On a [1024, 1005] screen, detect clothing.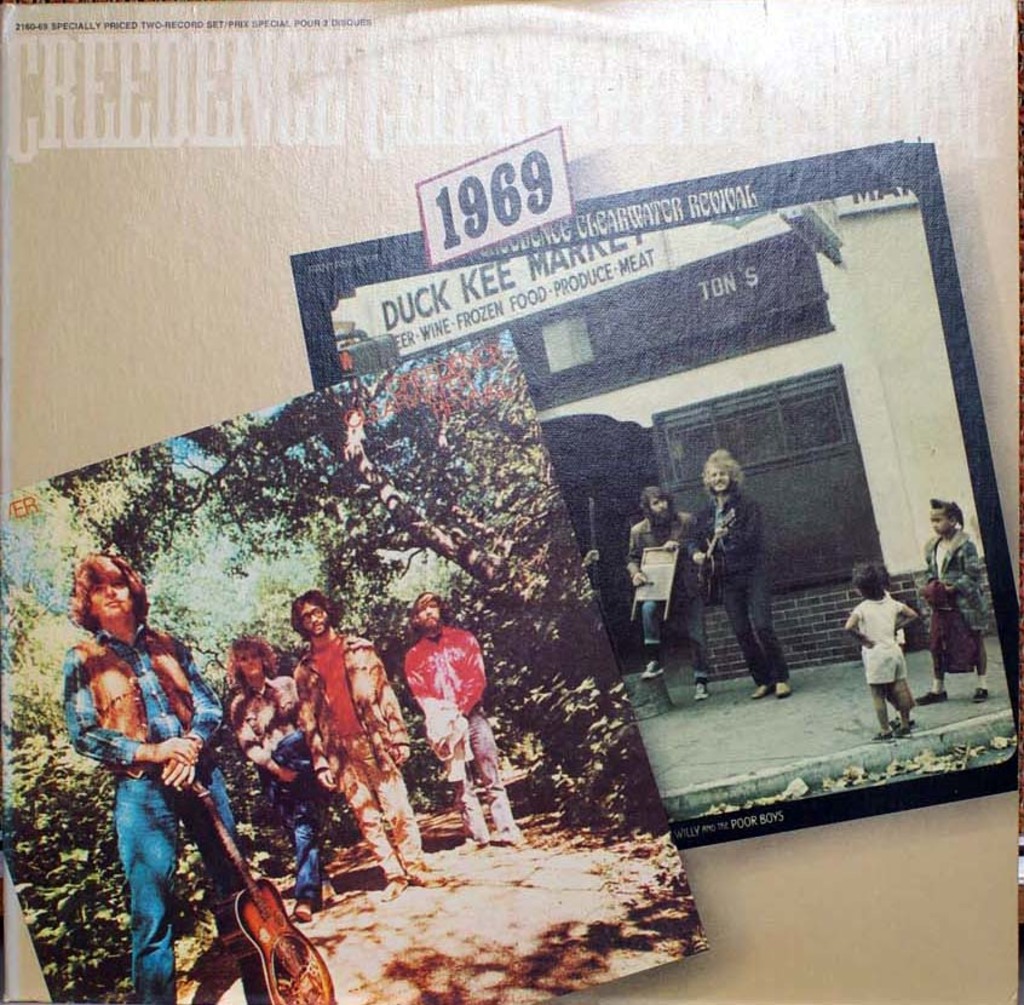
region(622, 510, 709, 679).
